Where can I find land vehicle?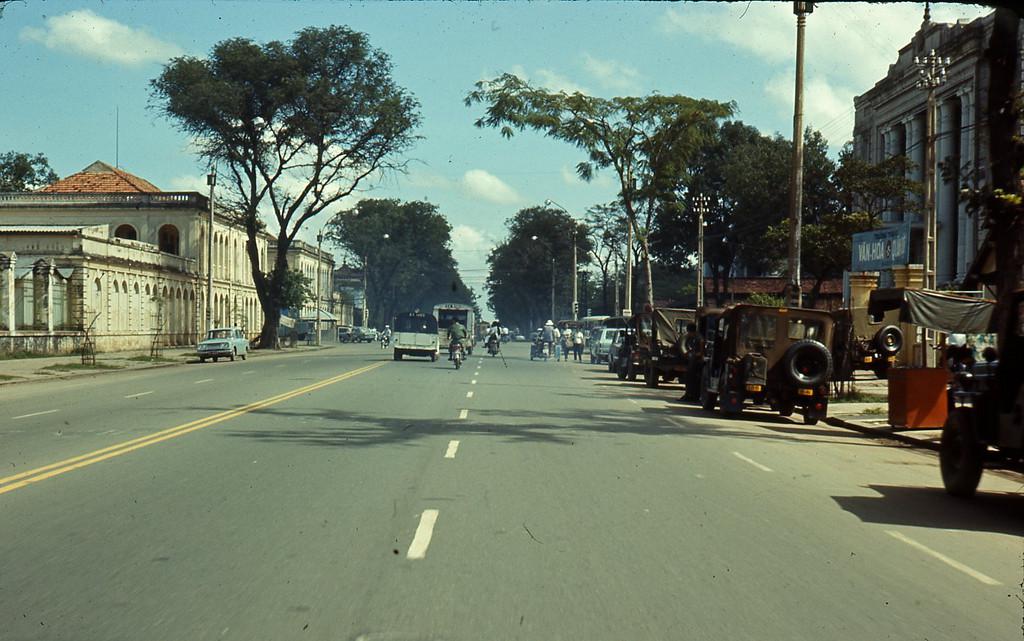
You can find it at BBox(448, 340, 465, 371).
